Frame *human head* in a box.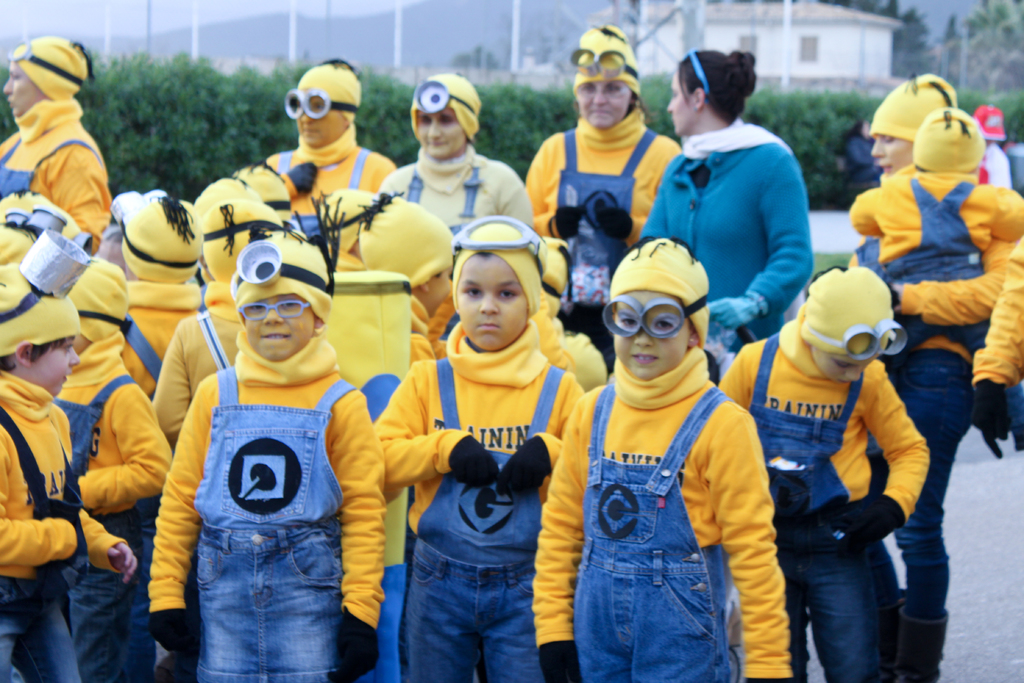
540/236/572/313.
